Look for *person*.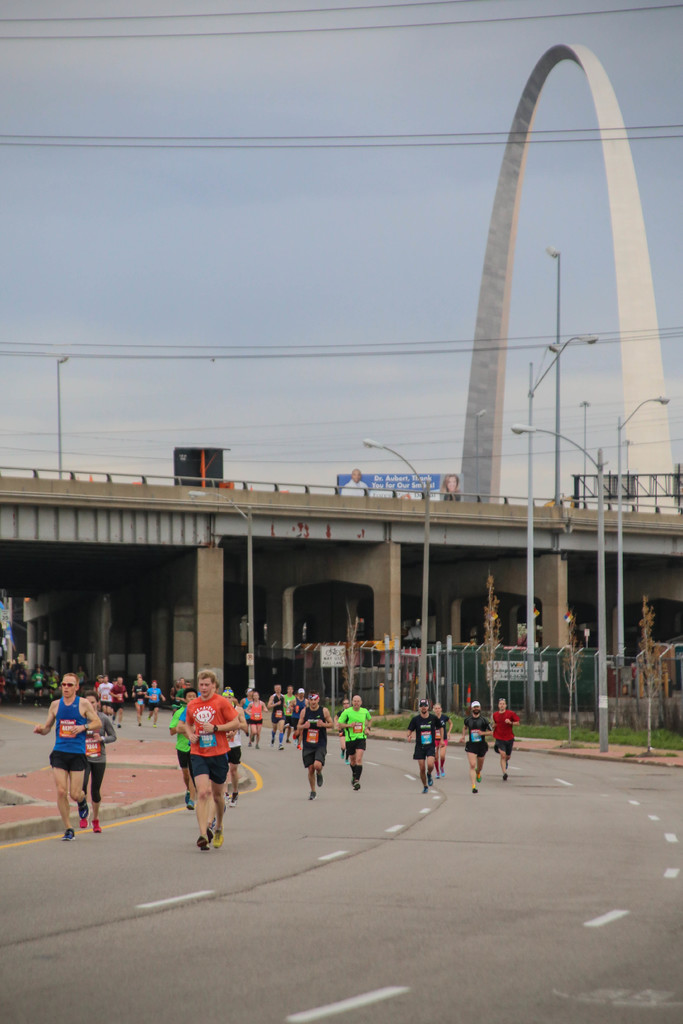
Found: [x1=443, y1=473, x2=464, y2=500].
